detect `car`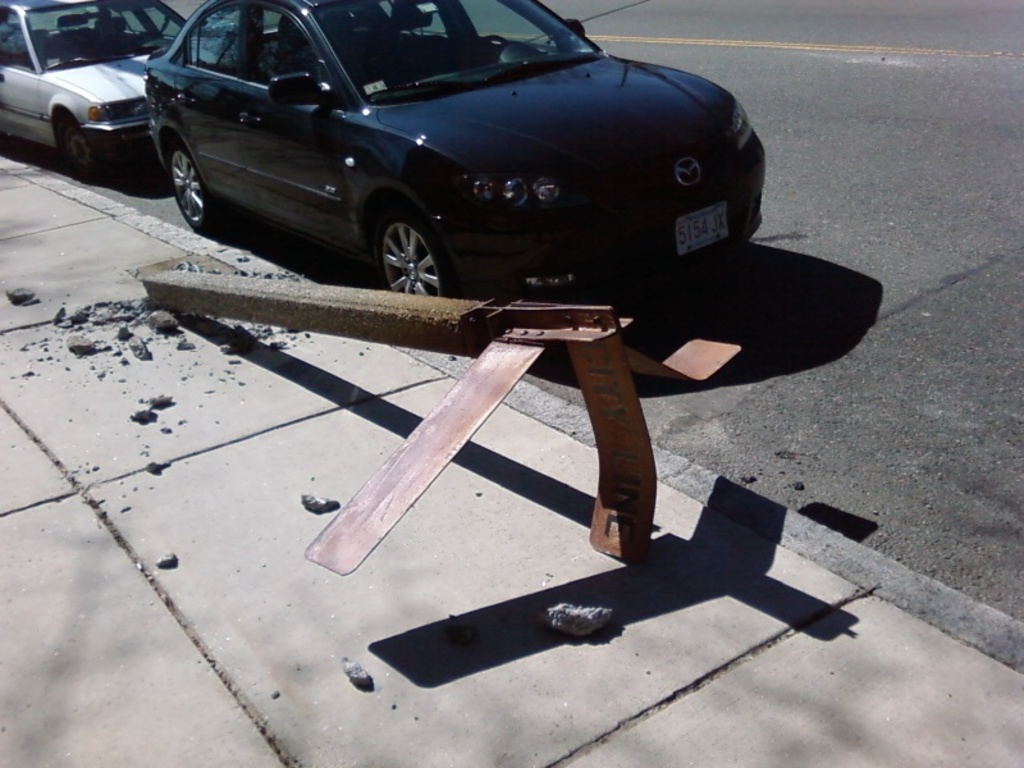
(left=0, top=0, right=200, bottom=180)
